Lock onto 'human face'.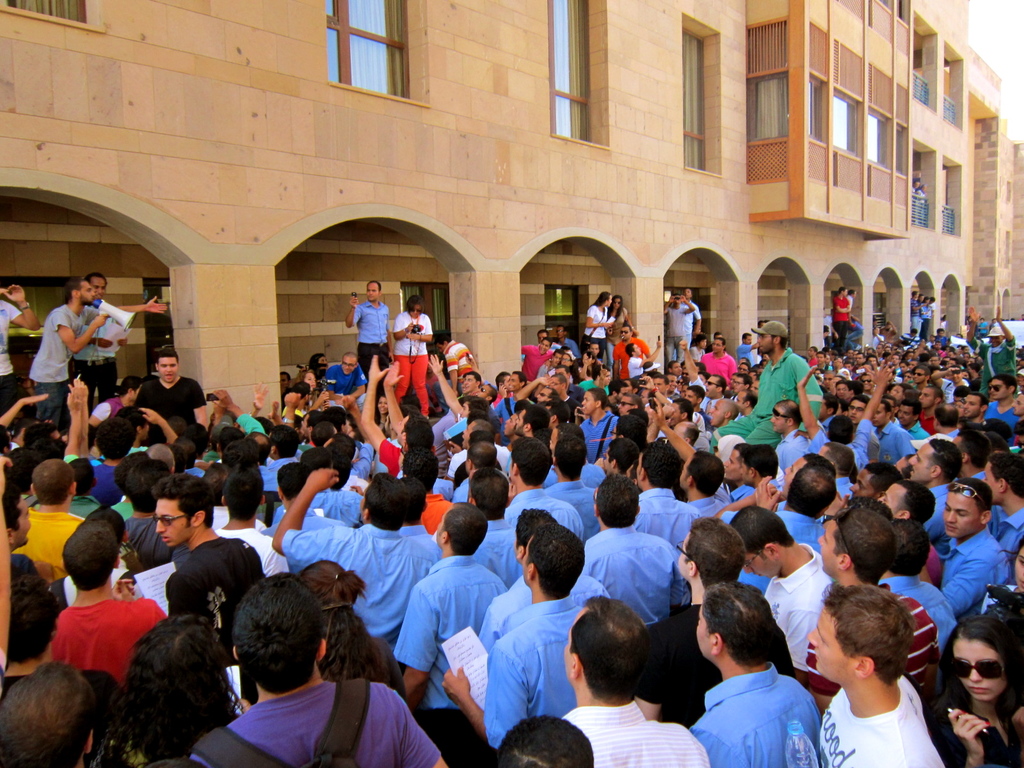
Locked: locate(534, 388, 546, 398).
